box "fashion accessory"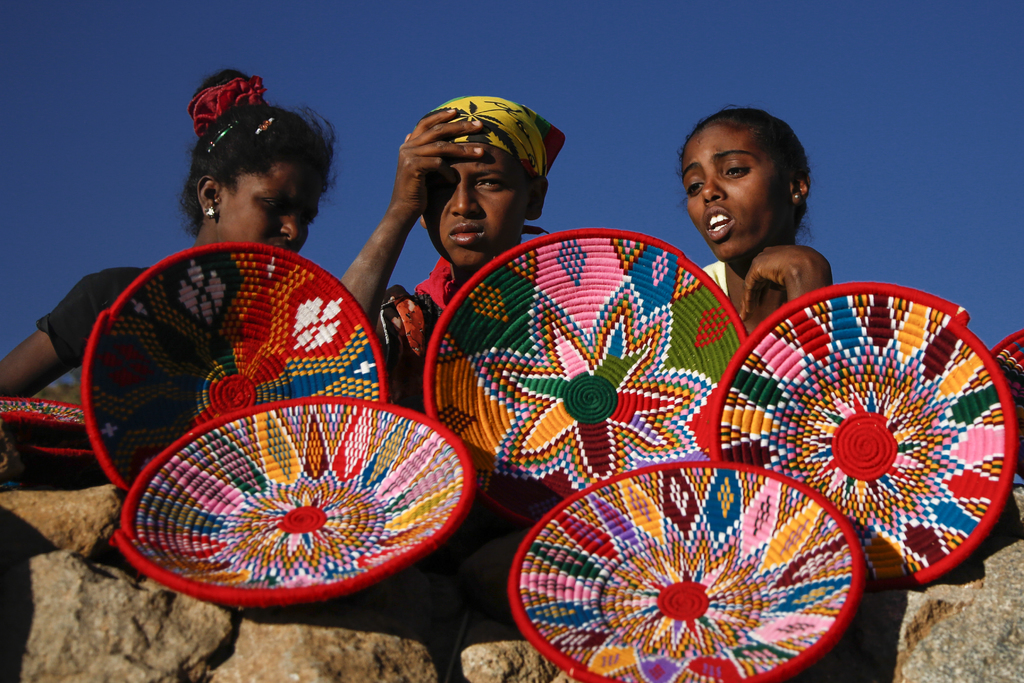
bbox(416, 94, 566, 234)
